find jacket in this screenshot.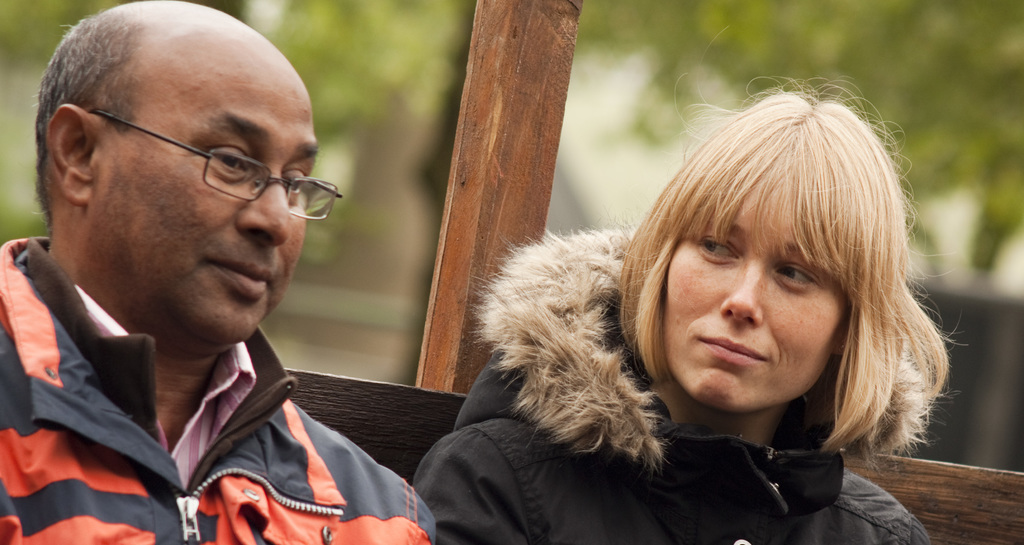
The bounding box for jacket is select_region(0, 235, 436, 544).
